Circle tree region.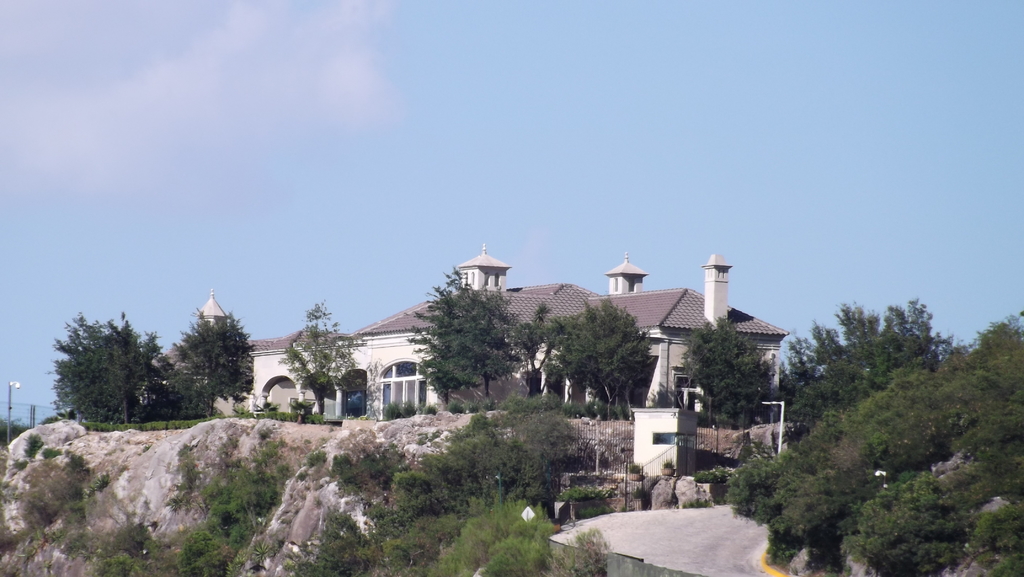
Region: (x1=402, y1=265, x2=517, y2=412).
